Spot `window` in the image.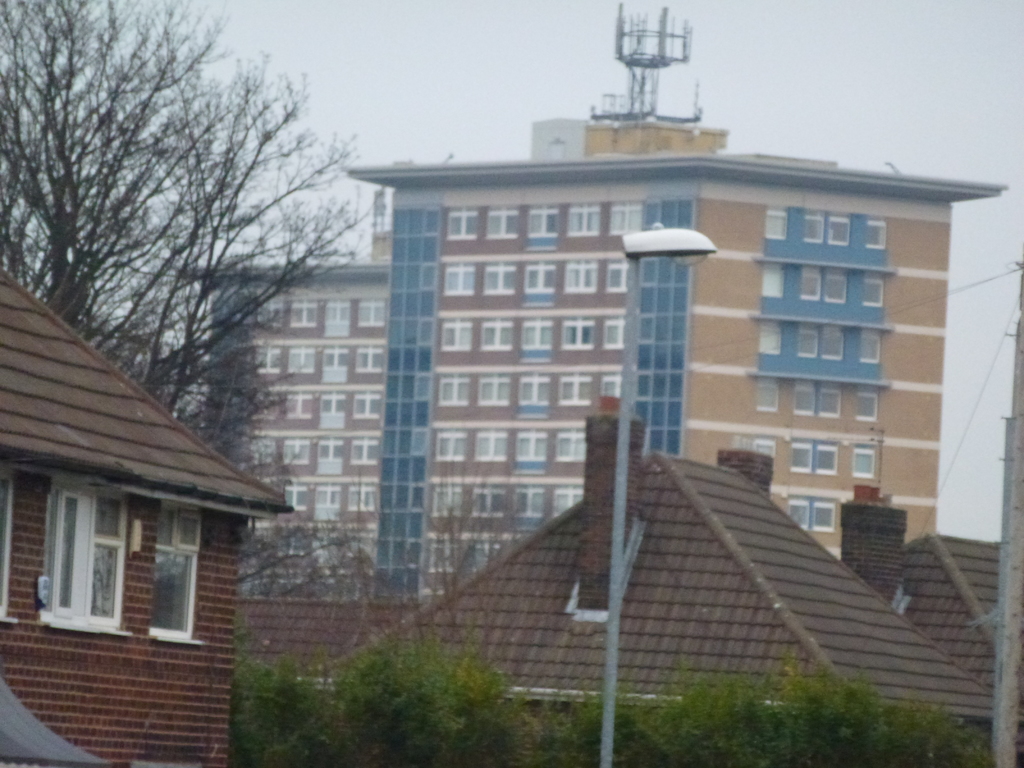
`window` found at 562/378/589/404.
